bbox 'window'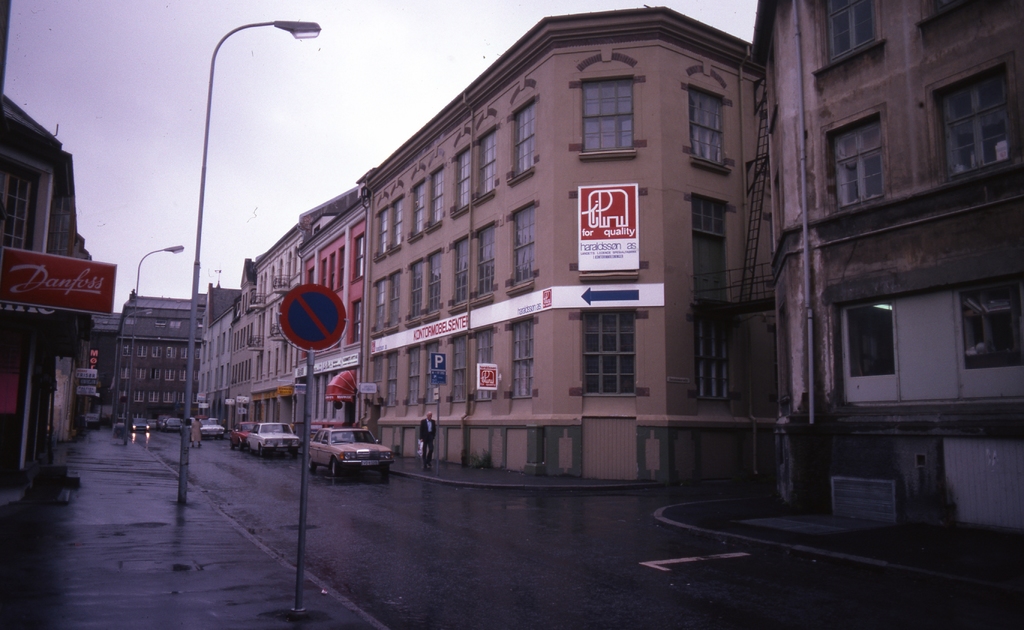
region(693, 197, 724, 239)
